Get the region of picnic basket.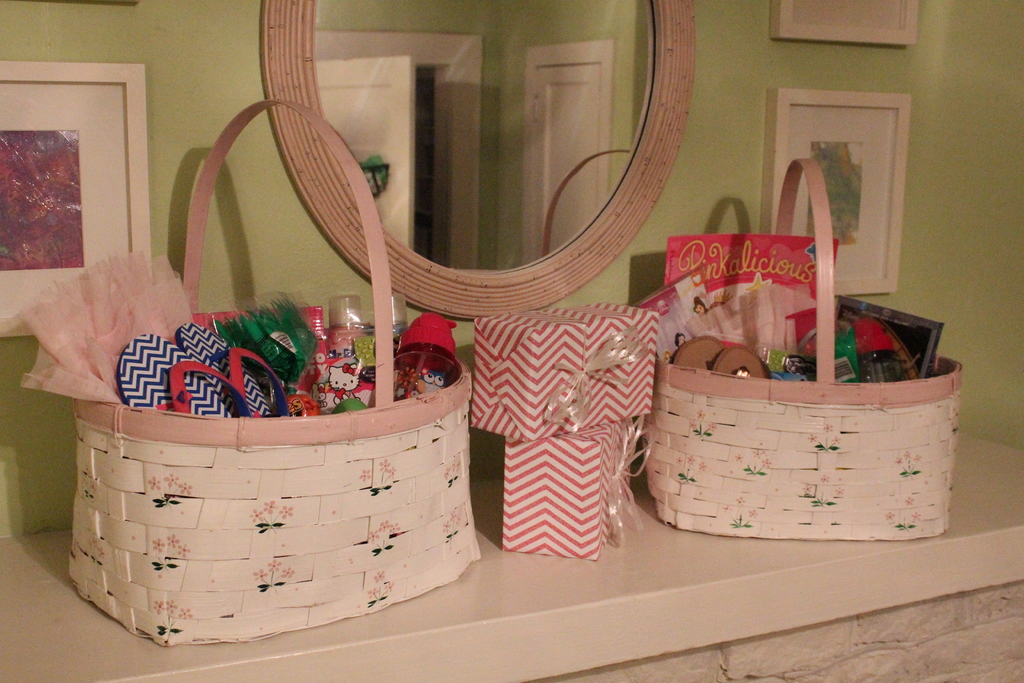
[641,157,961,542].
